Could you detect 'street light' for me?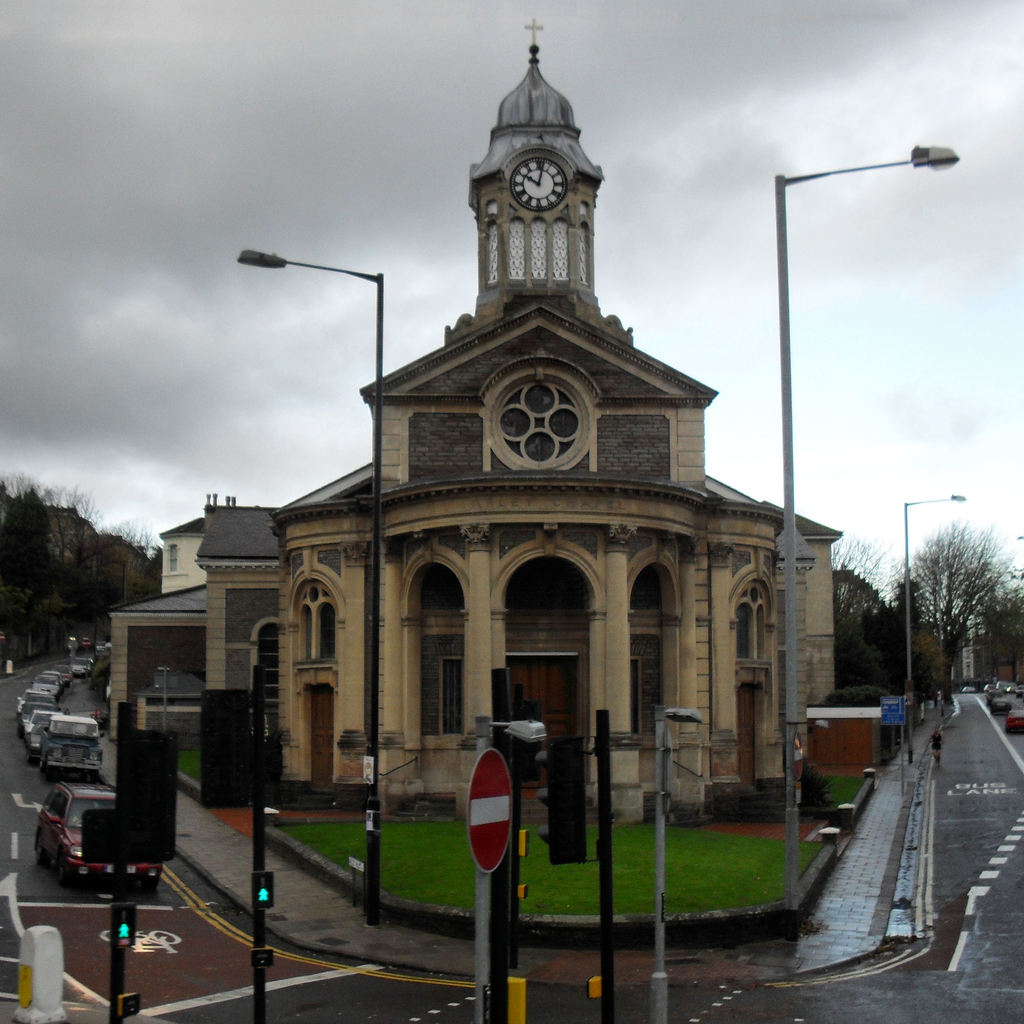
Detection result: bbox=(228, 242, 389, 922).
